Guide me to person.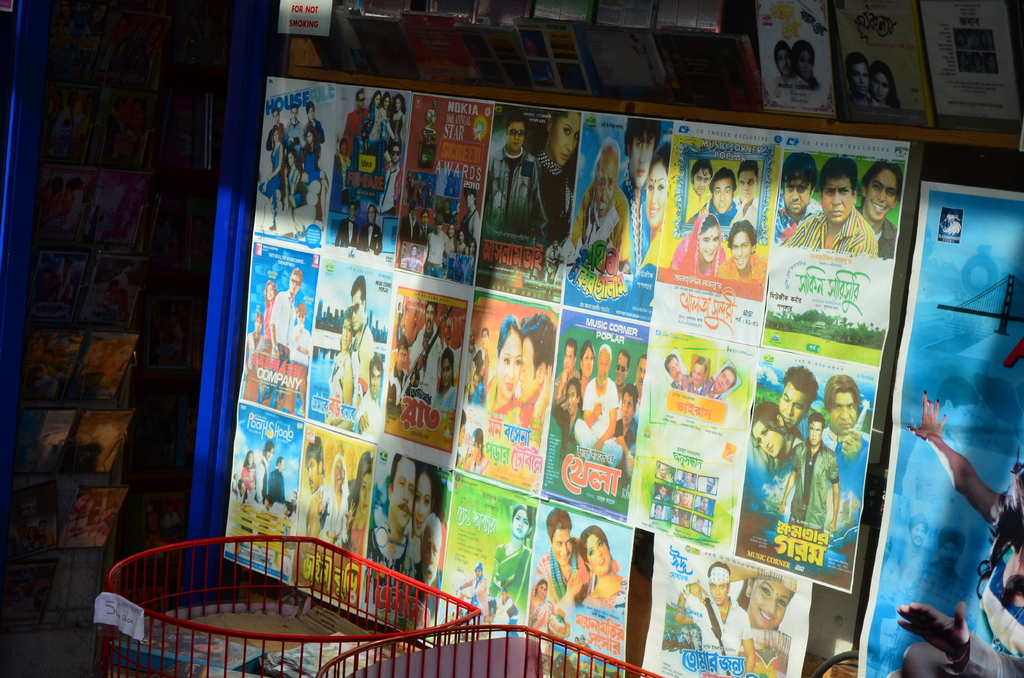
Guidance: (555,524,627,616).
